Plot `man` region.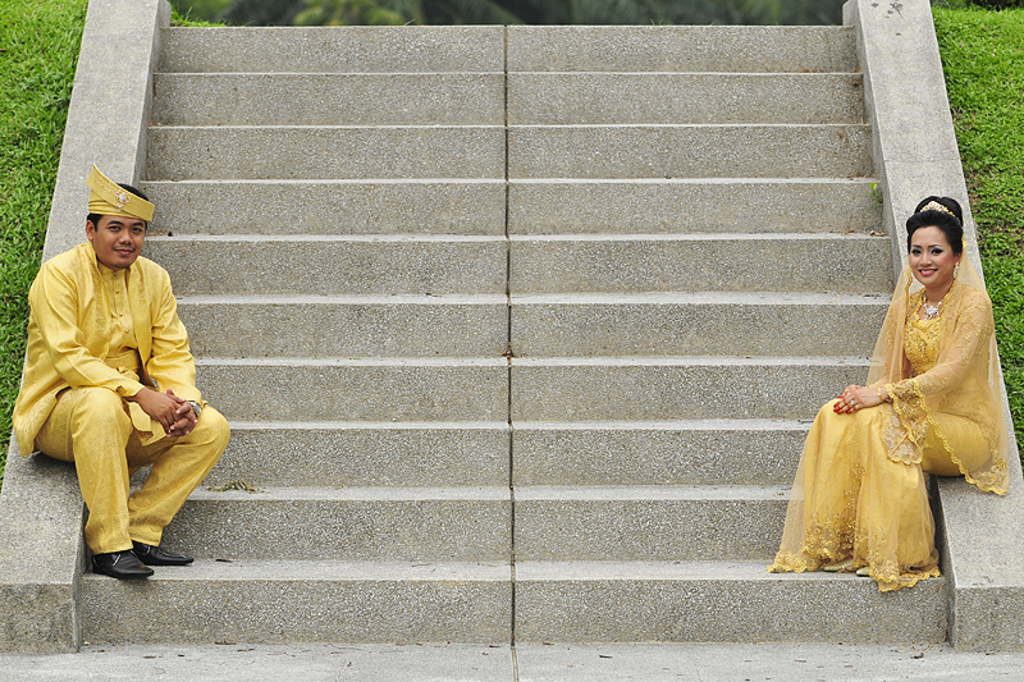
Plotted at (12,165,237,594).
